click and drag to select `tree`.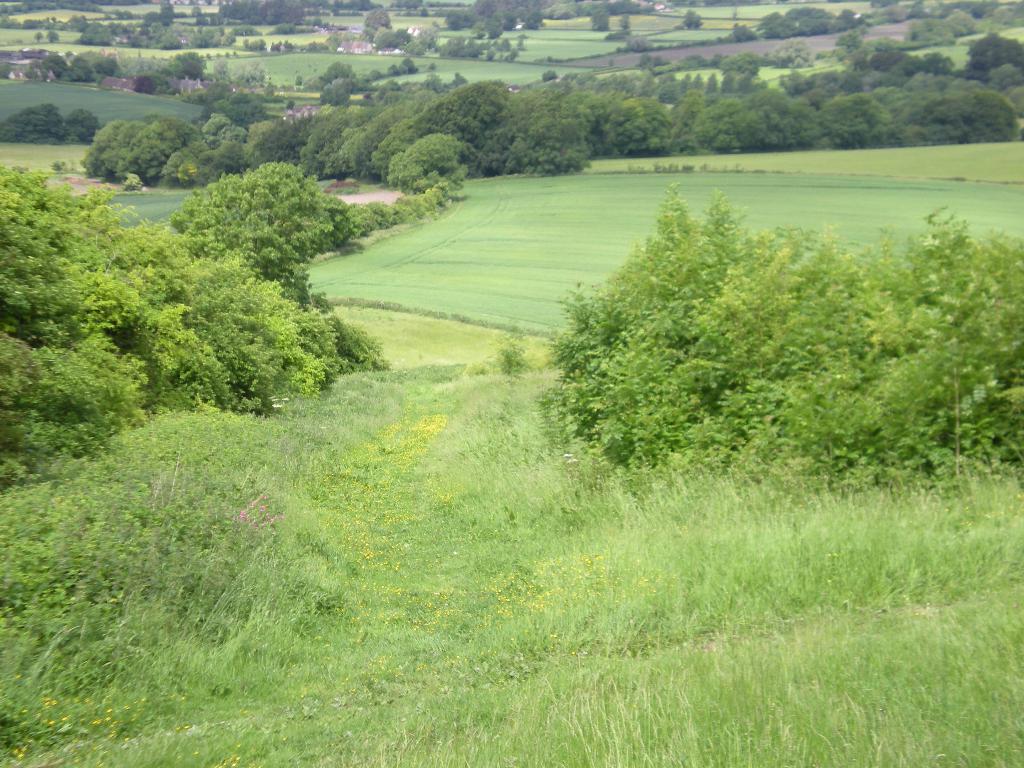
Selection: select_region(164, 47, 206, 82).
